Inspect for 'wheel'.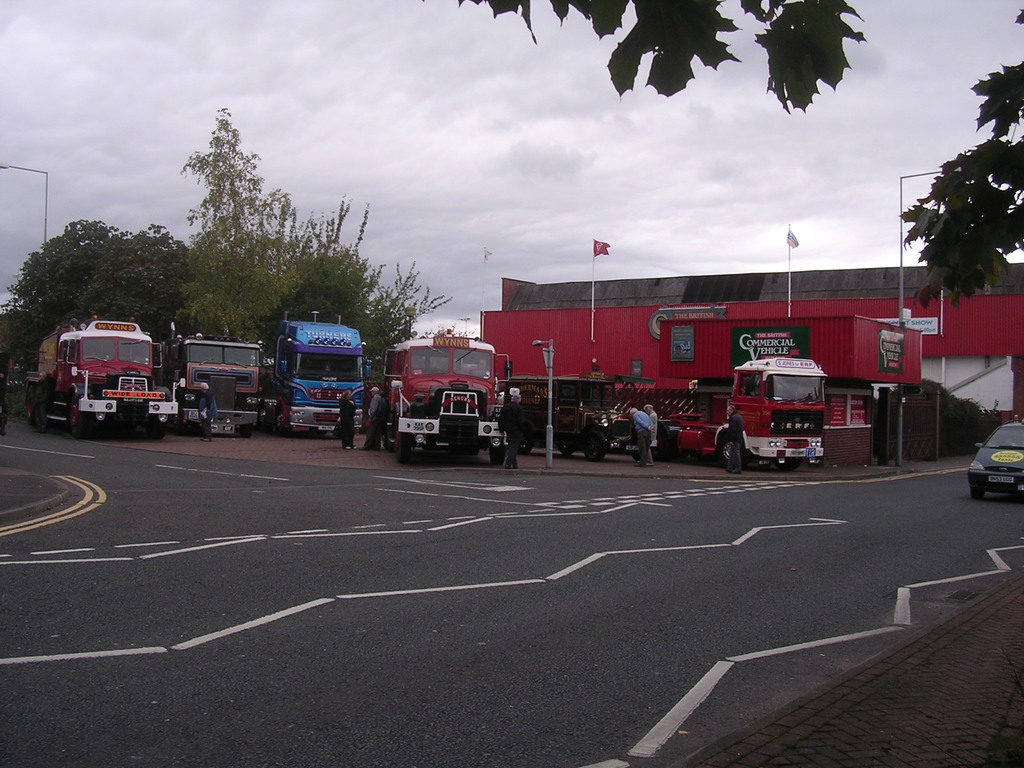
Inspection: x1=396, y1=434, x2=411, y2=464.
